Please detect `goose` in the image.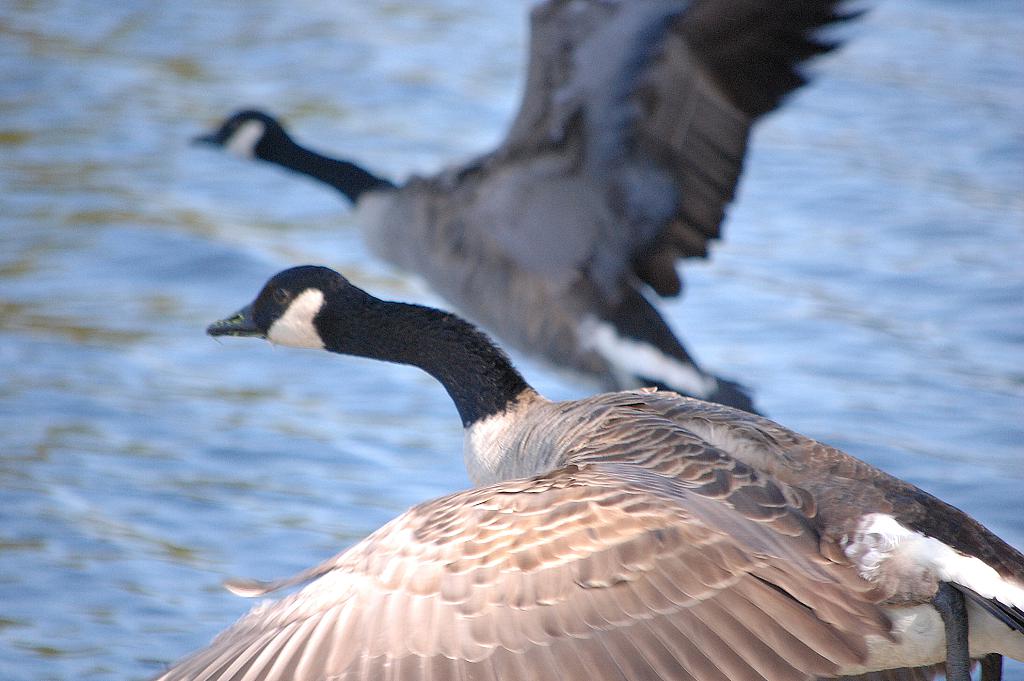
bbox=[188, 0, 868, 416].
